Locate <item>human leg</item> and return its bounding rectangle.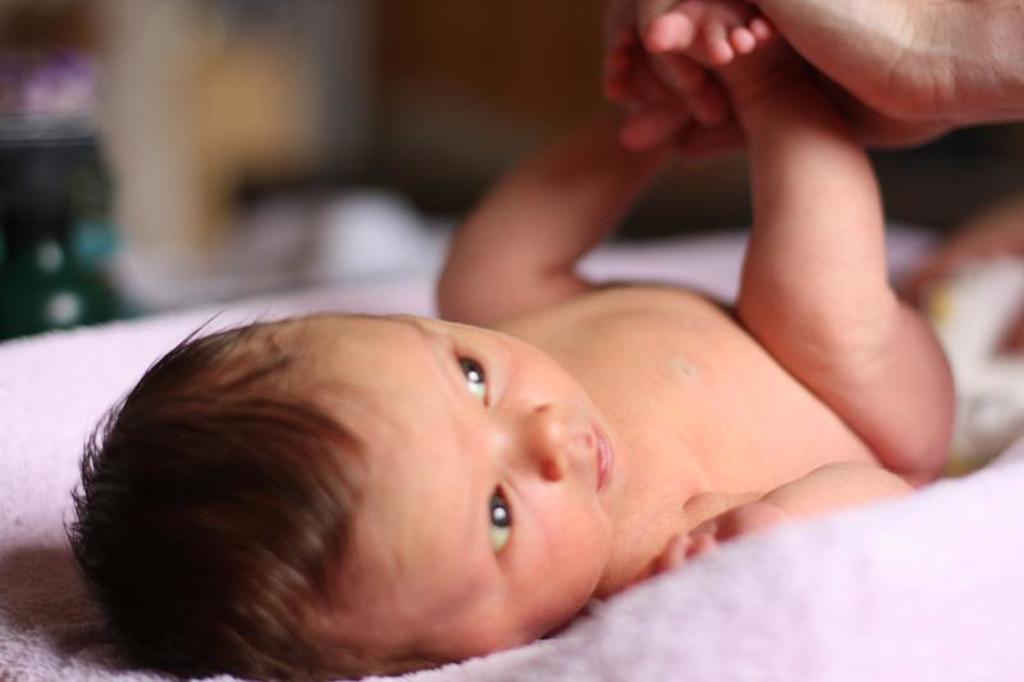
[431,28,694,306].
